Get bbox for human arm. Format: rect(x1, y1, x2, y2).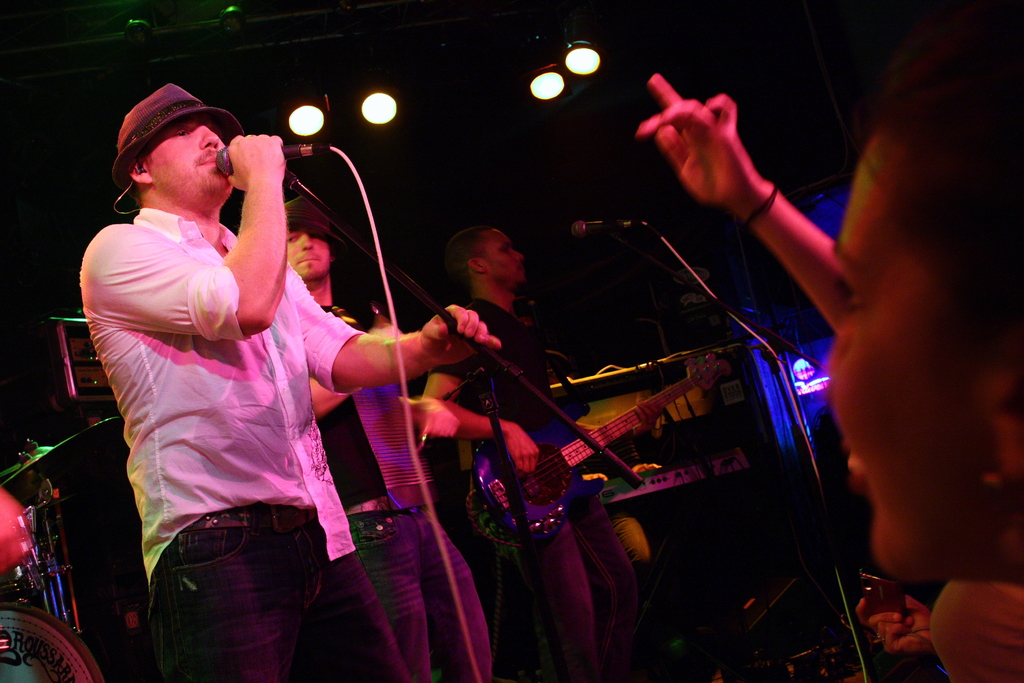
rect(639, 69, 840, 329).
